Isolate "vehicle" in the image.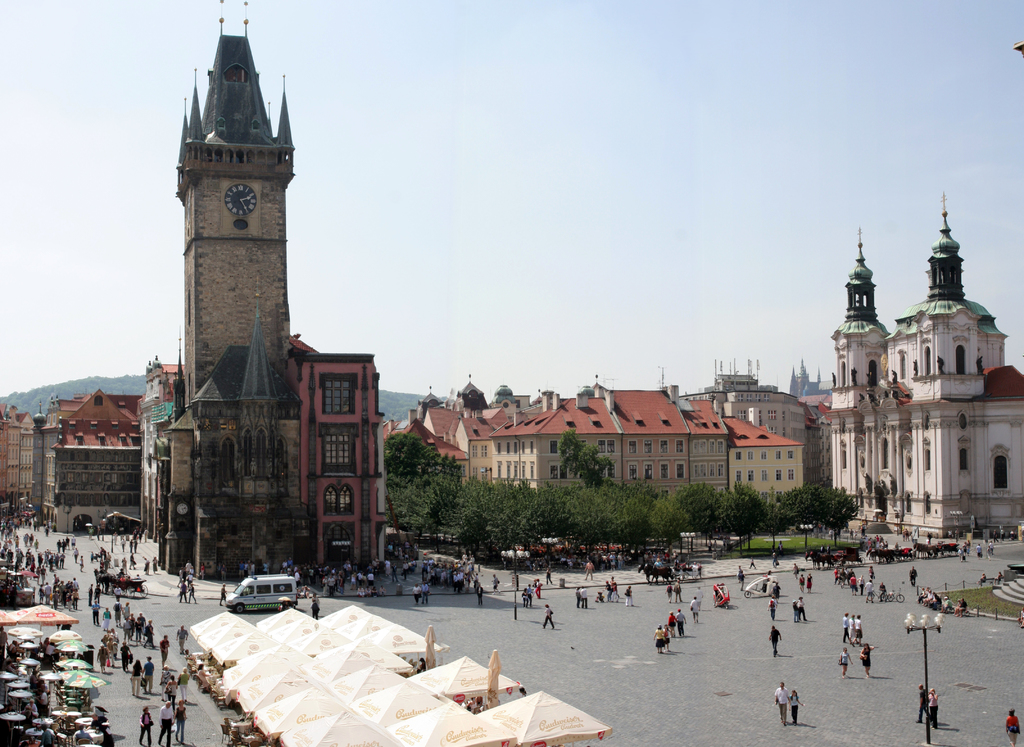
Isolated region: BBox(887, 588, 903, 606).
